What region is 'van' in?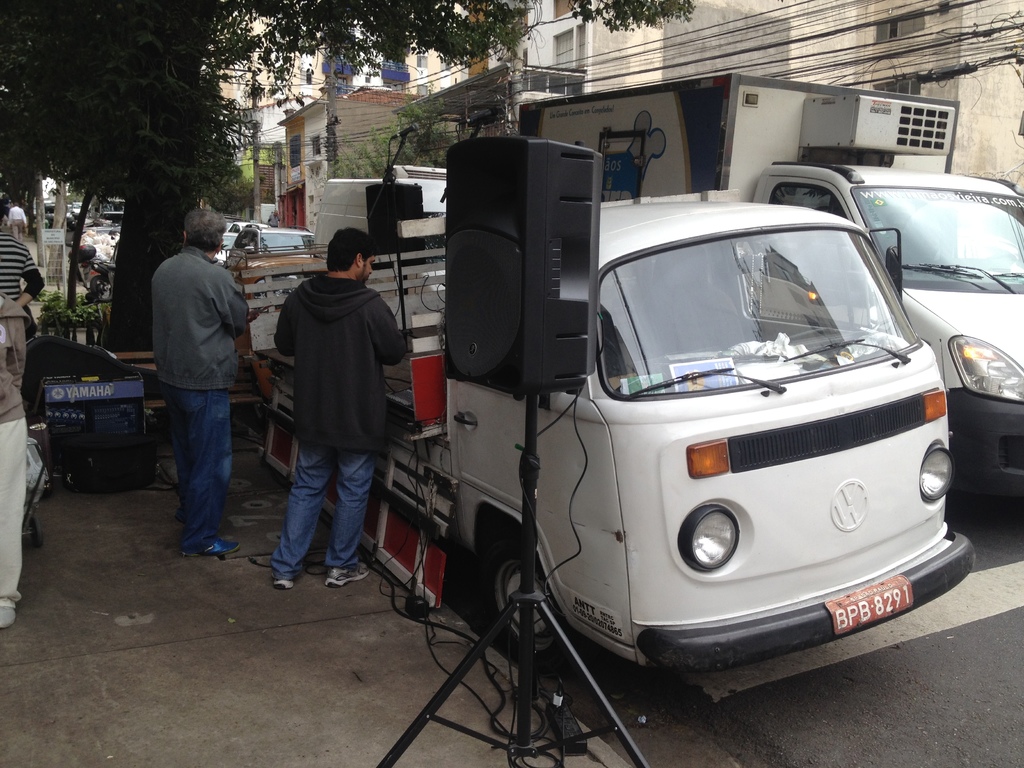
310,164,448,260.
